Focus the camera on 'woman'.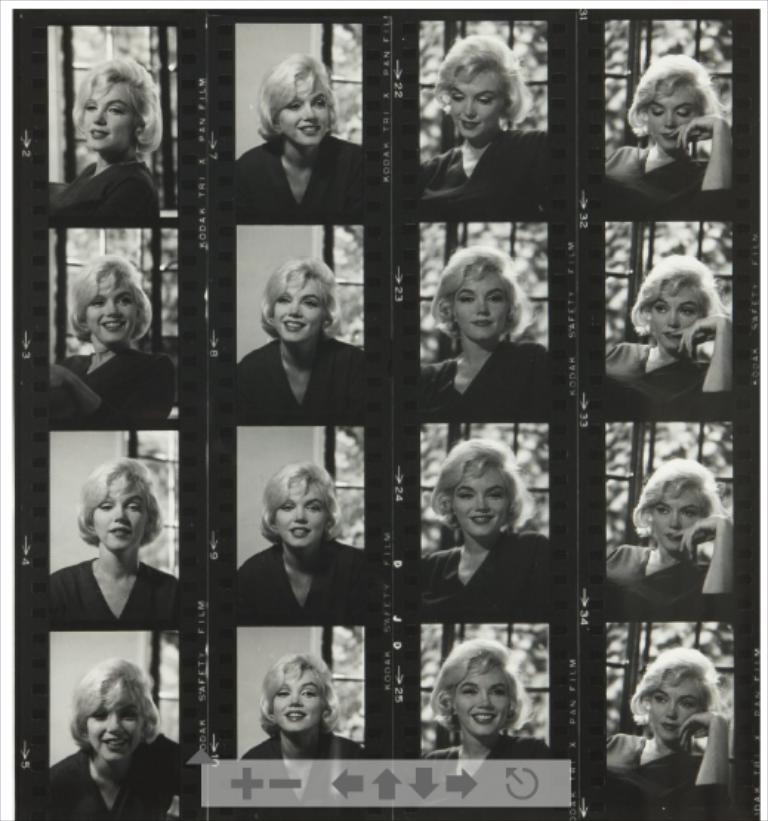
Focus region: <region>46, 58, 166, 223</region>.
